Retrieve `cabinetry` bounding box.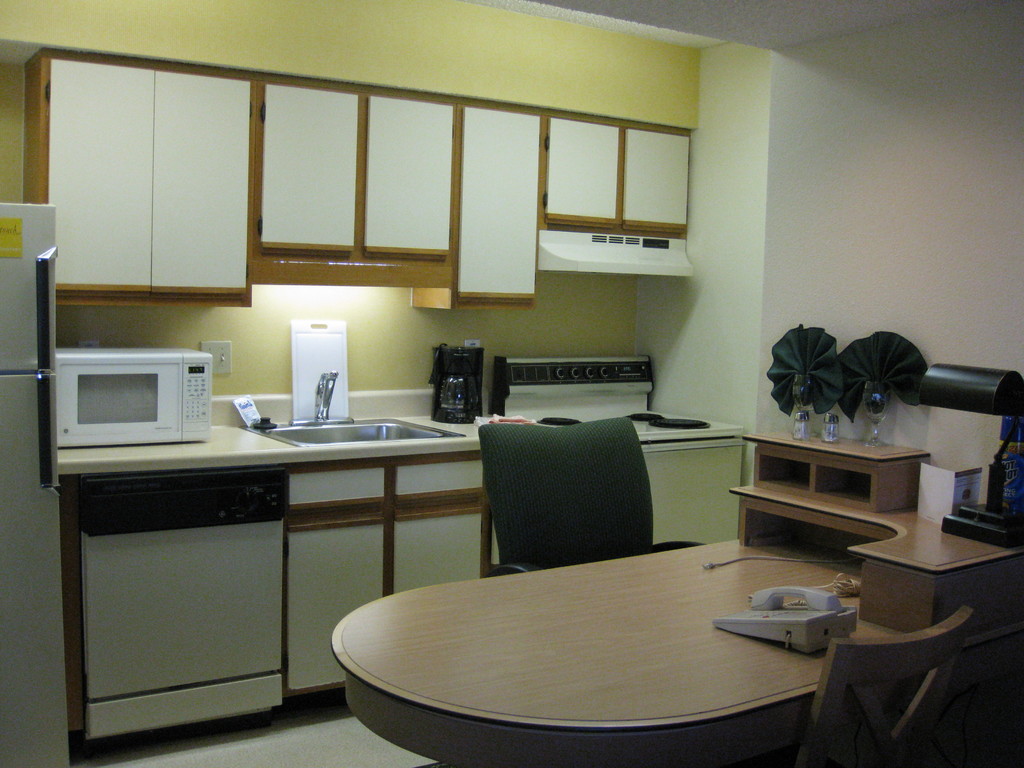
Bounding box: x1=730, y1=474, x2=1022, y2=641.
